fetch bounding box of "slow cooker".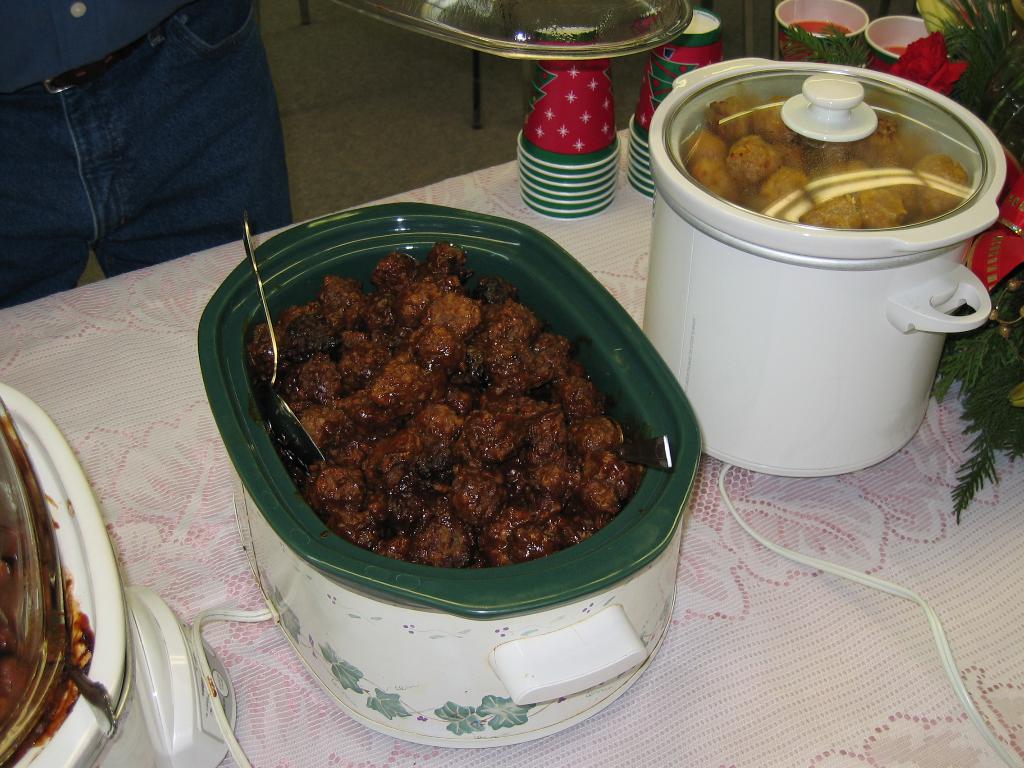
Bbox: bbox=[190, 198, 703, 767].
